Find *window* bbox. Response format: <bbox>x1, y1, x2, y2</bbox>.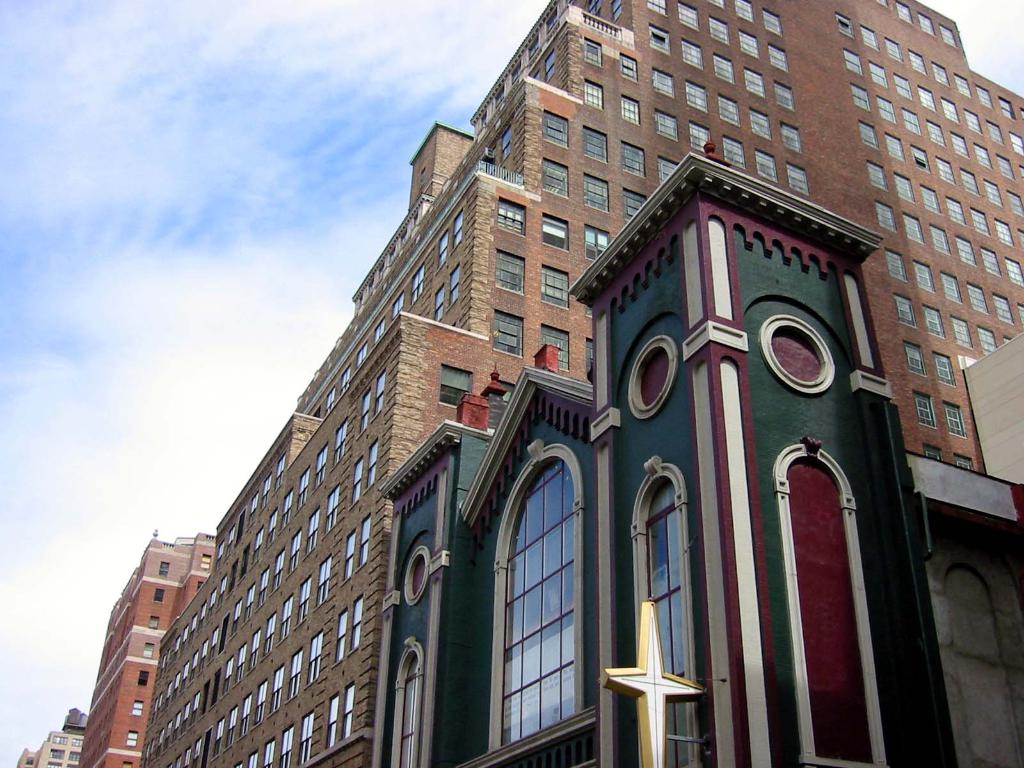
<bbox>305, 505, 319, 558</bbox>.
